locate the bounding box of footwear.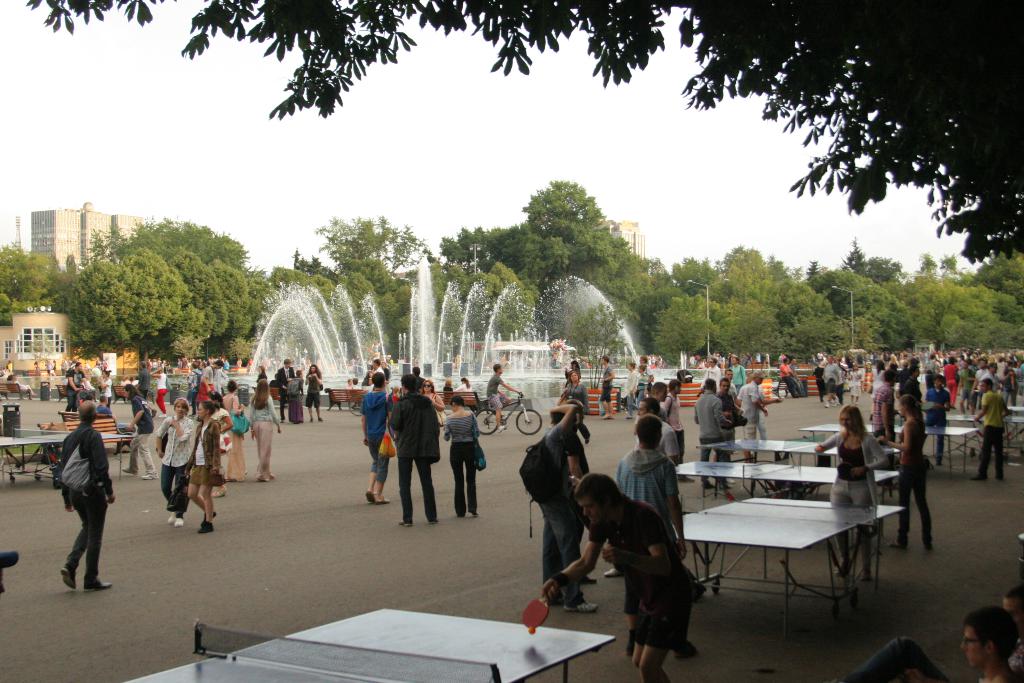
Bounding box: (681, 476, 691, 484).
